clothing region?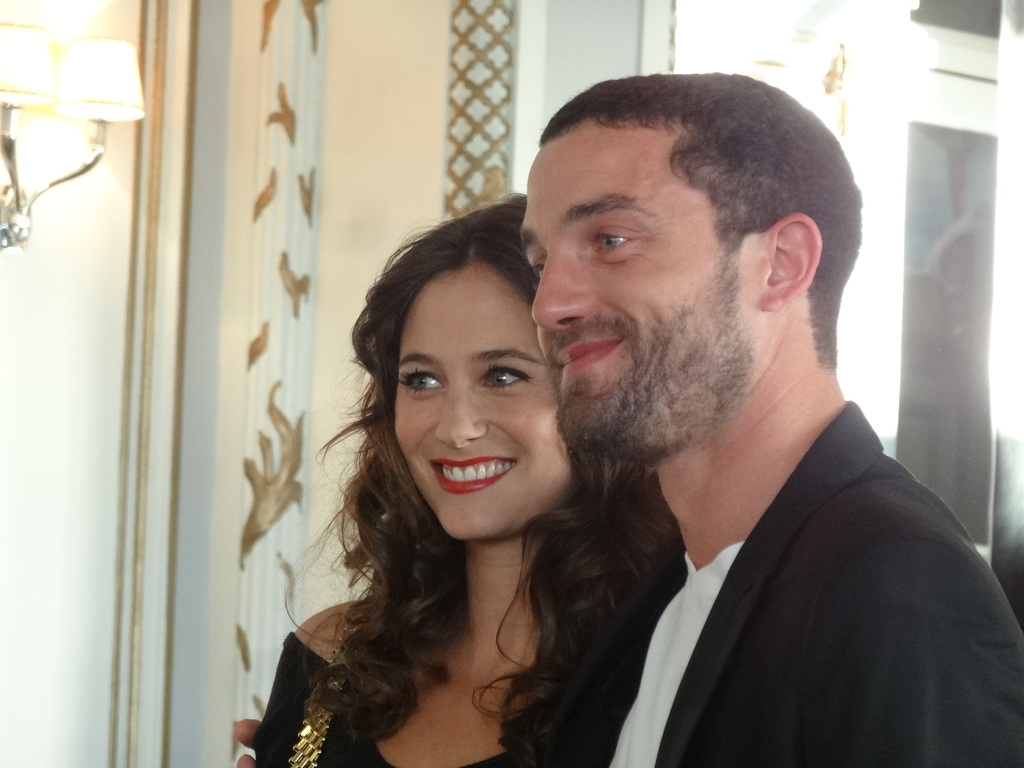
region(527, 344, 995, 767)
